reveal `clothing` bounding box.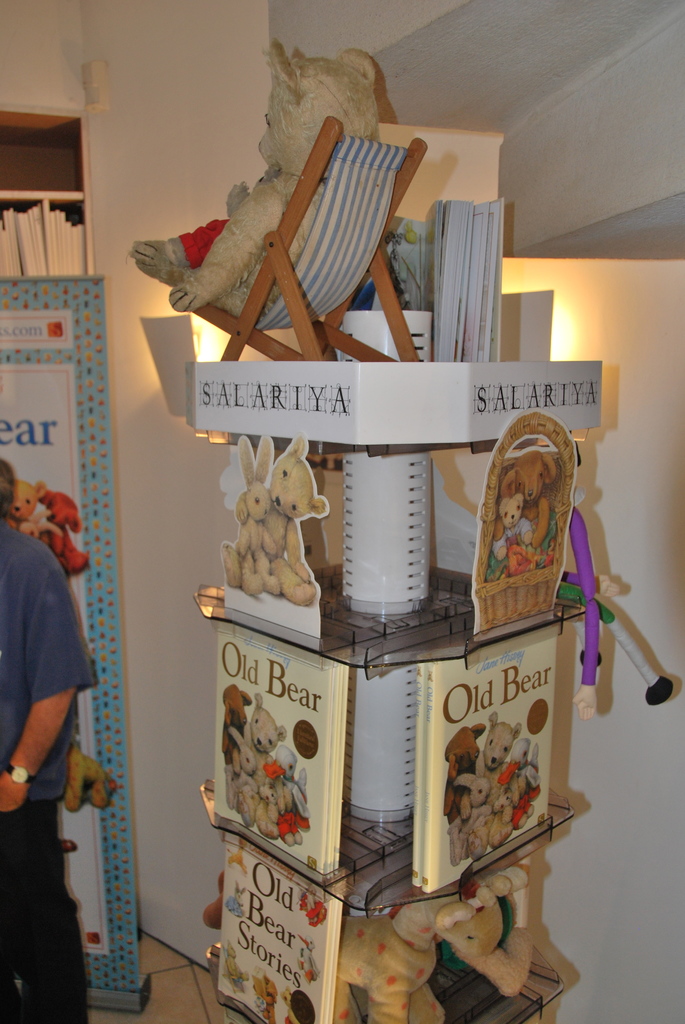
Revealed: 0/529/101/1023.
